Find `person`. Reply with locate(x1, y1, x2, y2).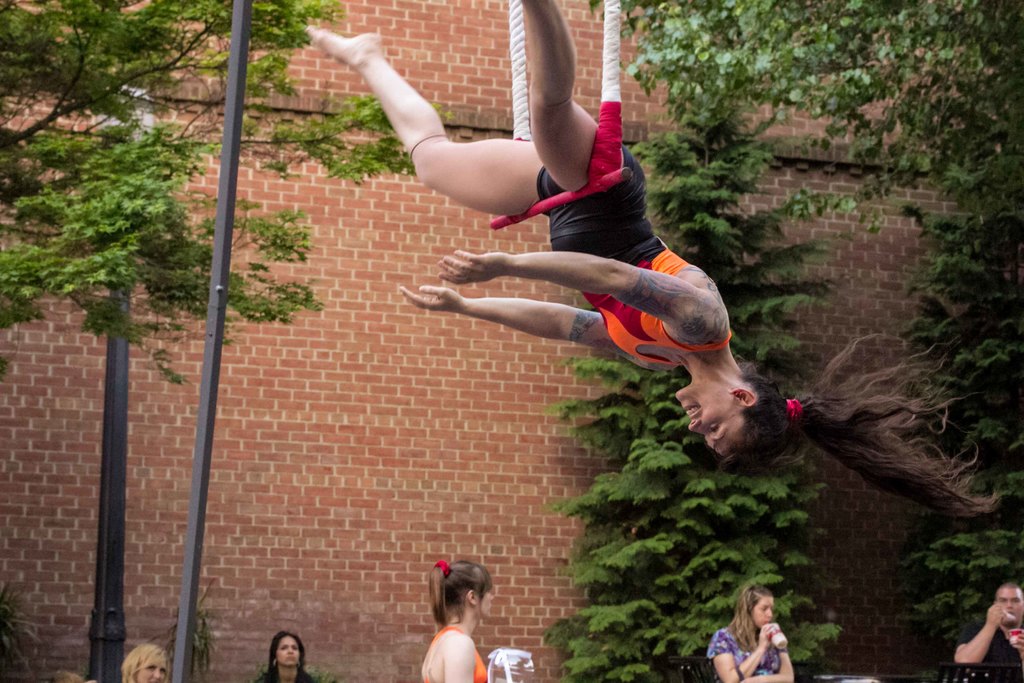
locate(705, 580, 794, 682).
